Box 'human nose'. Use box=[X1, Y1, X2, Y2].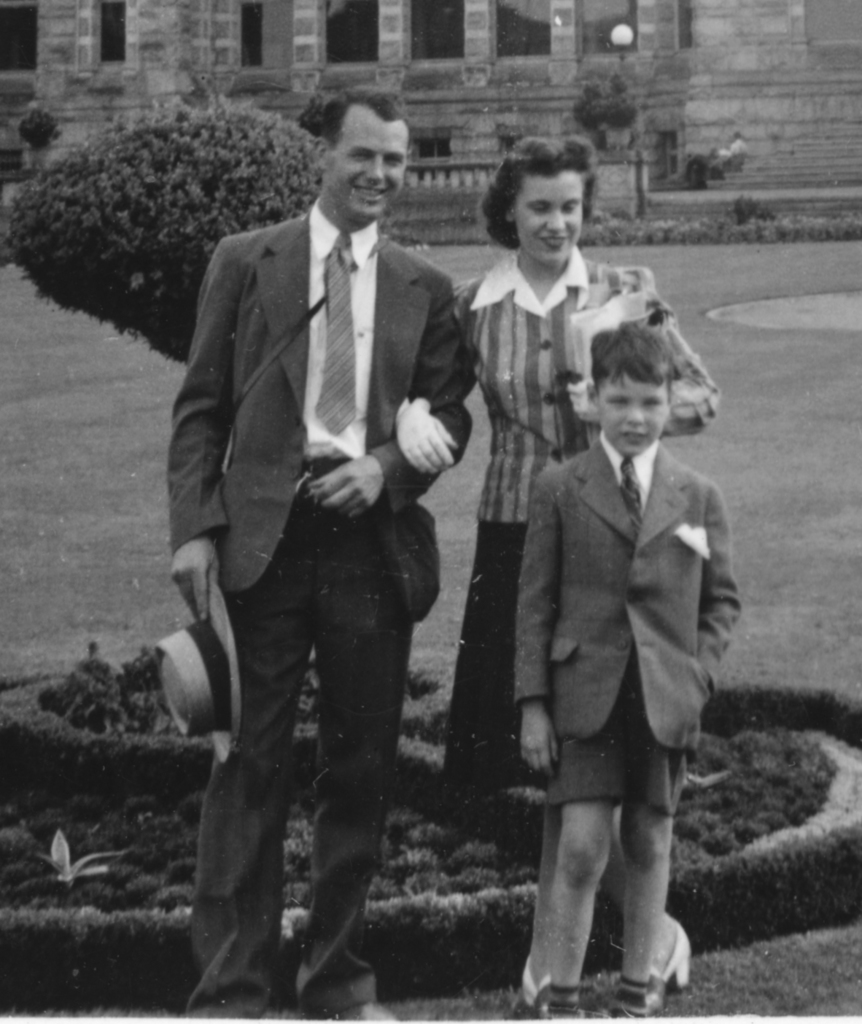
box=[628, 400, 648, 426].
